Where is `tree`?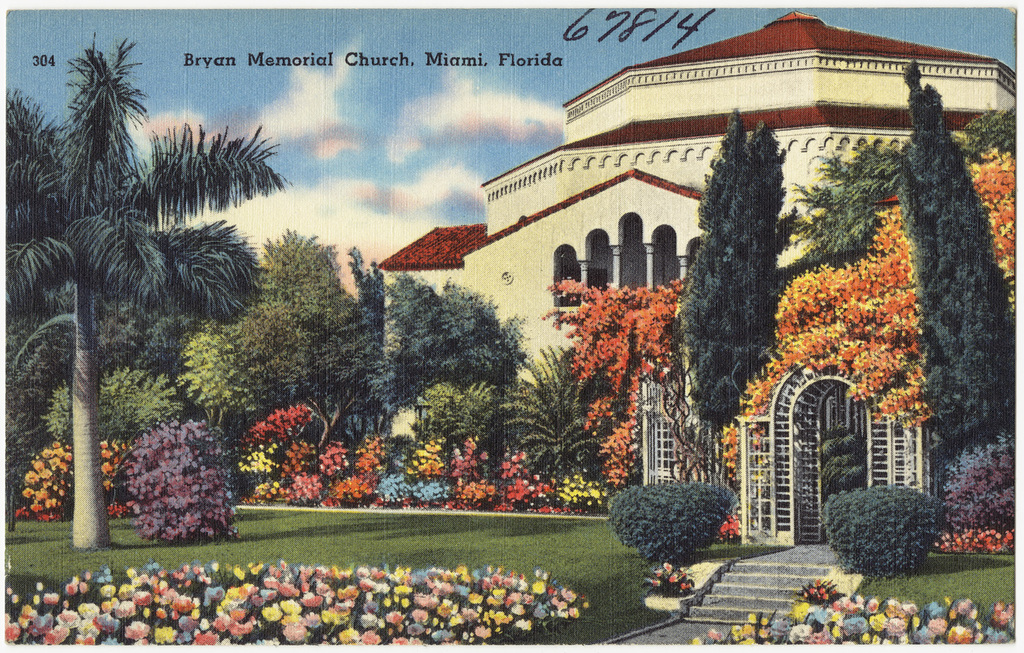
bbox(545, 278, 685, 484).
